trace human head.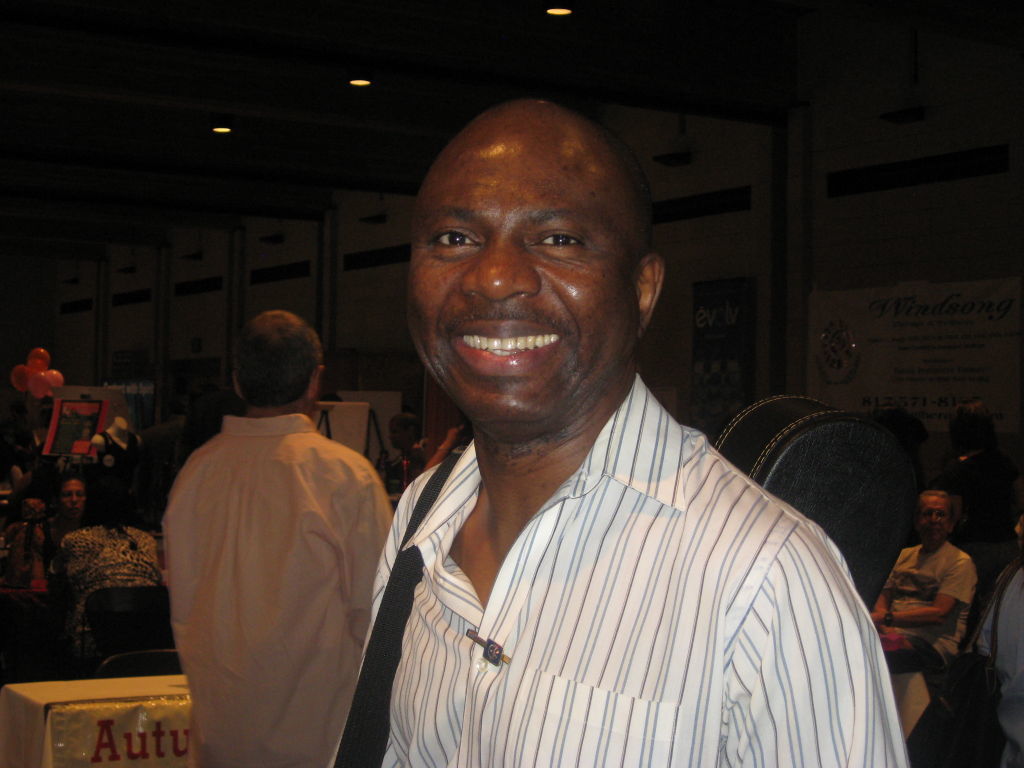
Traced to 57,474,88,519.
